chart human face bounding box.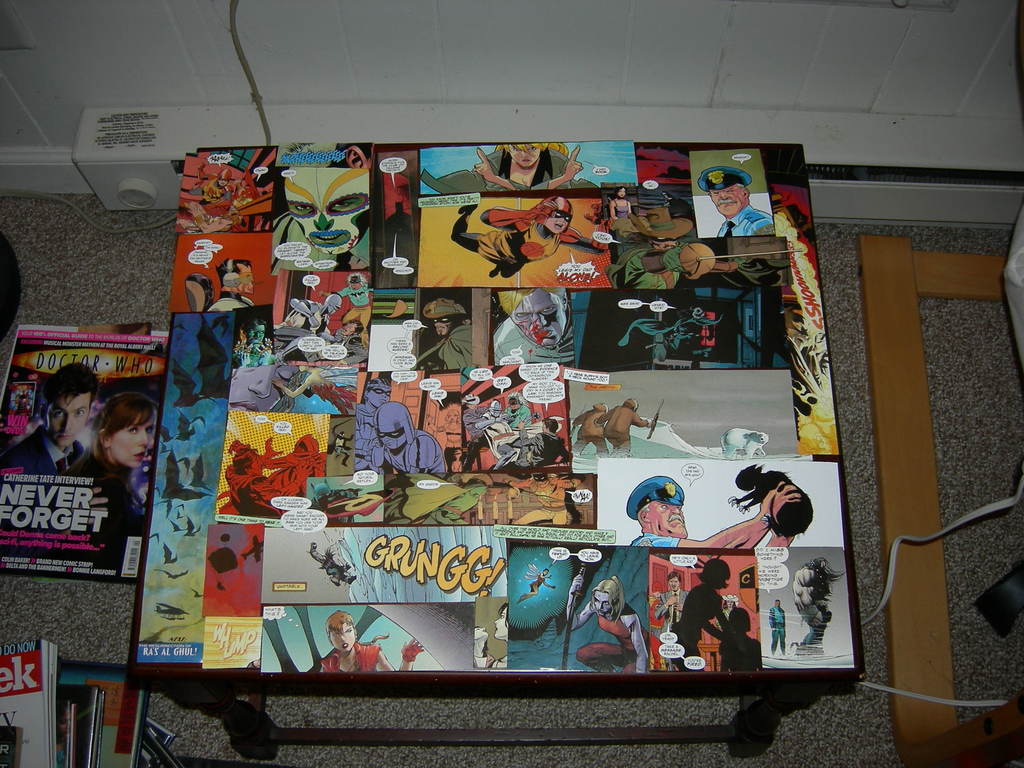
Charted: <region>370, 388, 391, 404</region>.
